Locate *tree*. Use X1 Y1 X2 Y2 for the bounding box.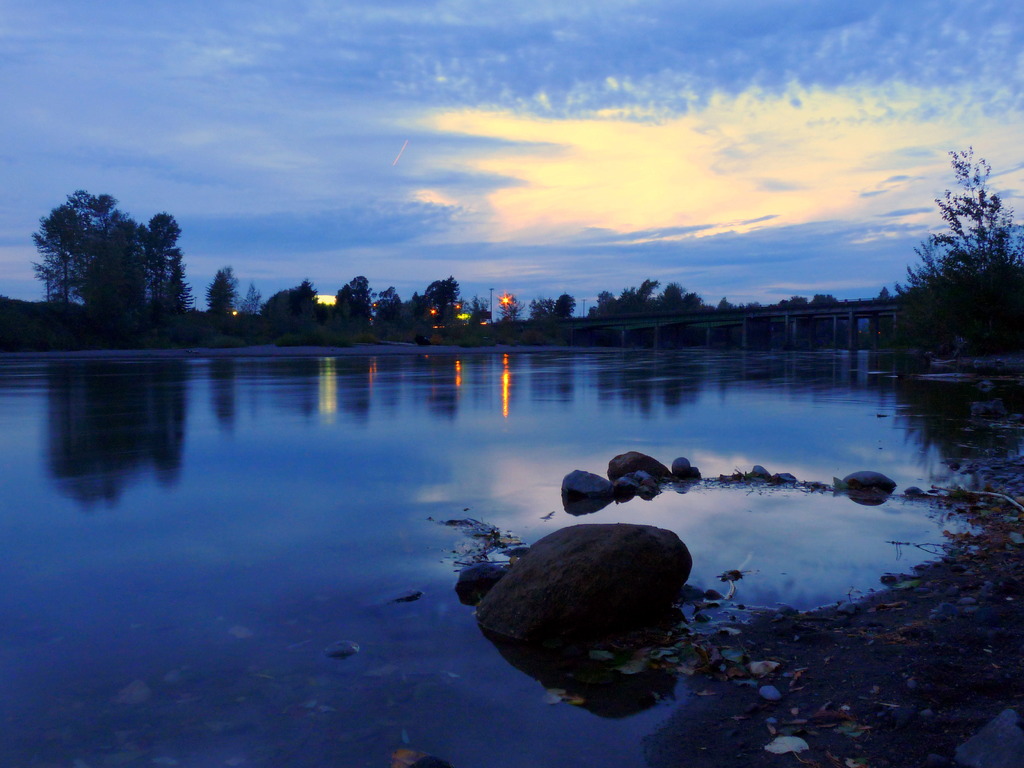
374 281 406 323.
